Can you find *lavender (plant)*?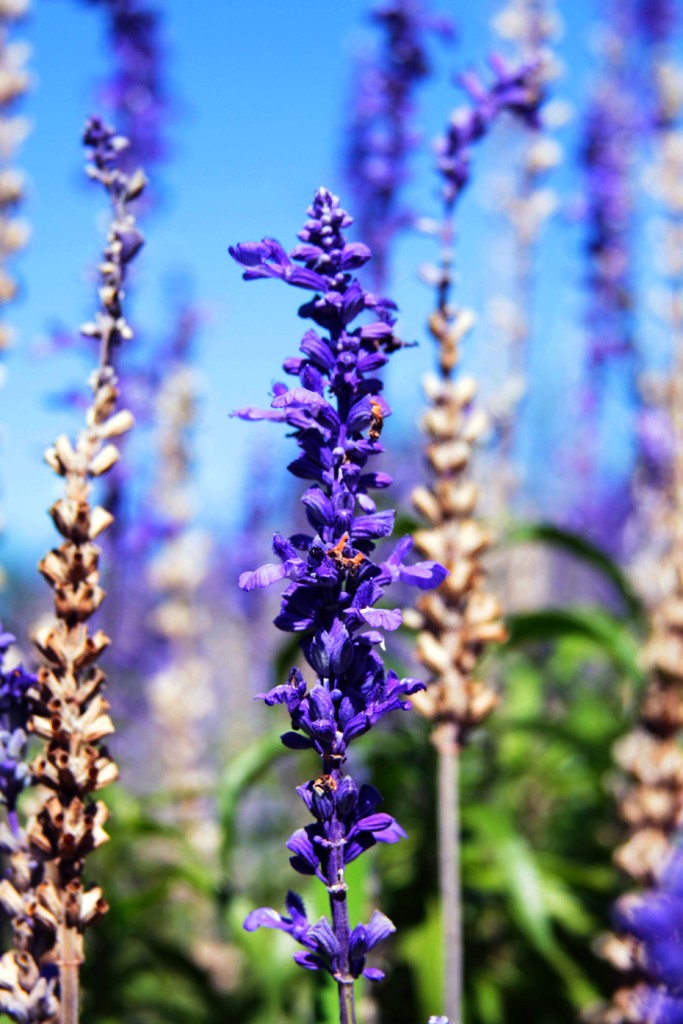
Yes, bounding box: region(577, 31, 631, 484).
